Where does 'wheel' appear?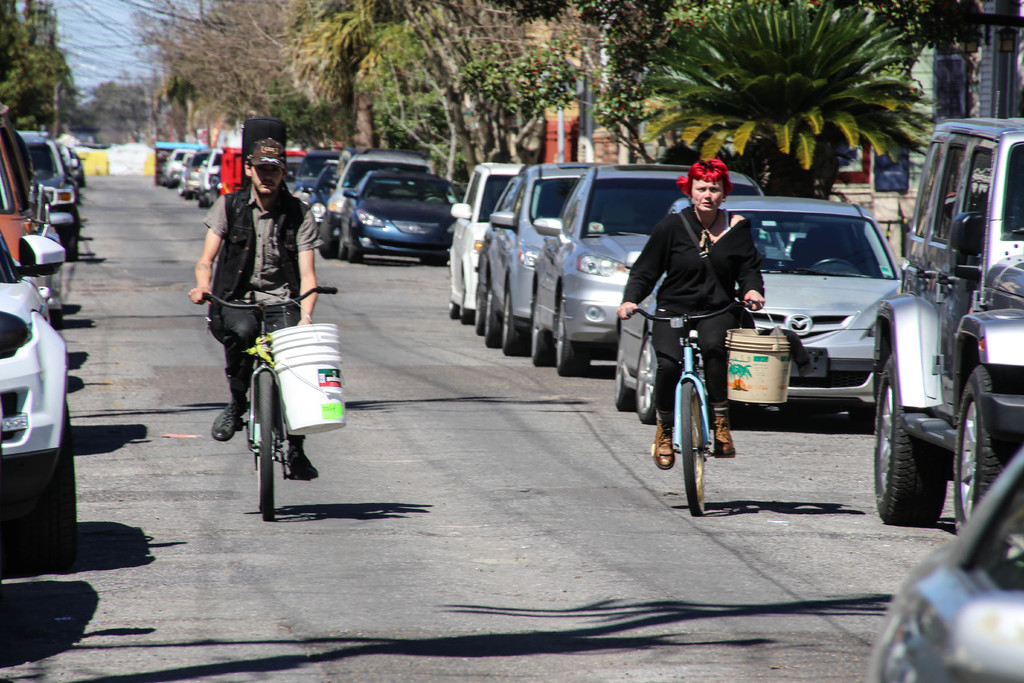
Appears at locate(481, 292, 499, 352).
